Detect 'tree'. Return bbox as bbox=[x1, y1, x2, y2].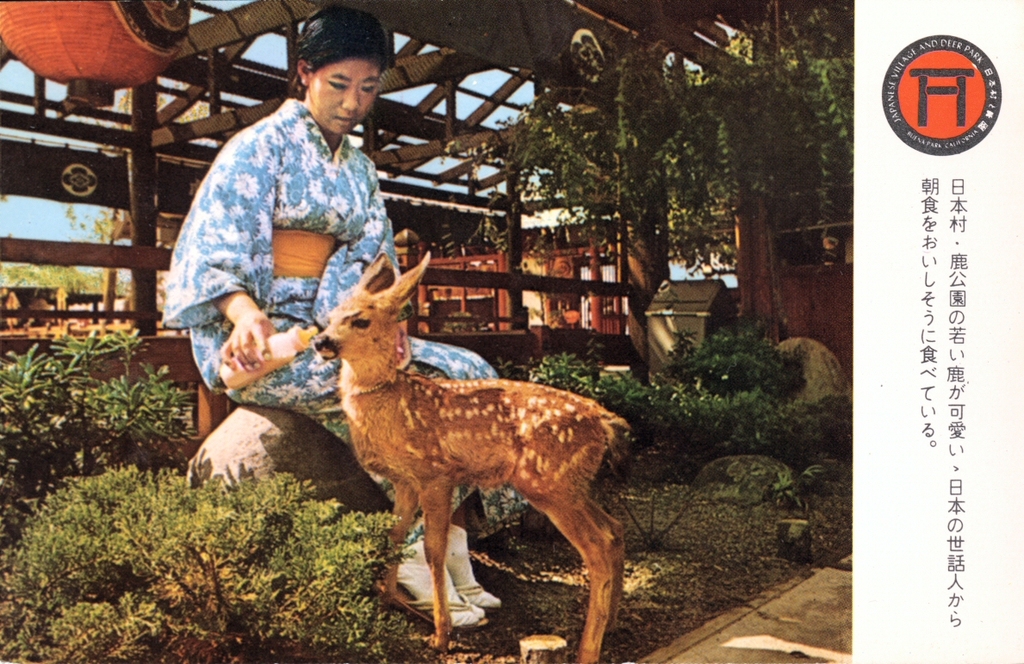
bbox=[0, 254, 134, 297].
